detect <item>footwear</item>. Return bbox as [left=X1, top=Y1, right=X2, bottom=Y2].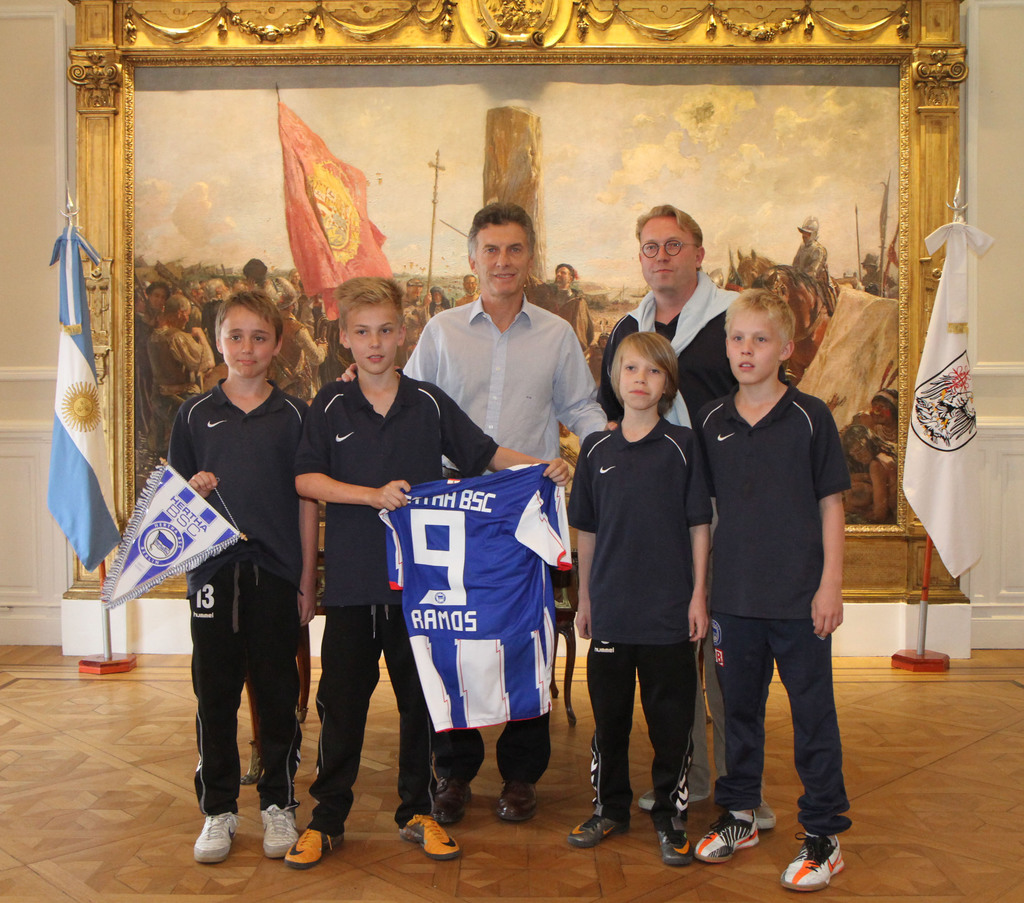
[left=696, top=801, right=758, bottom=863].
